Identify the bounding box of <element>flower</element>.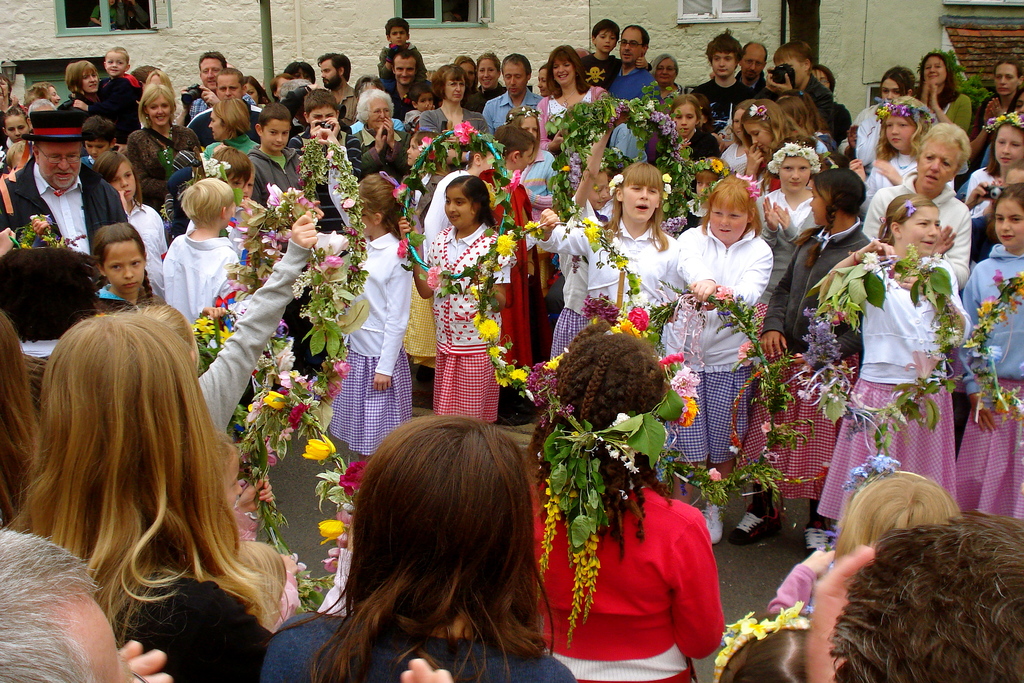
box(471, 286, 481, 304).
